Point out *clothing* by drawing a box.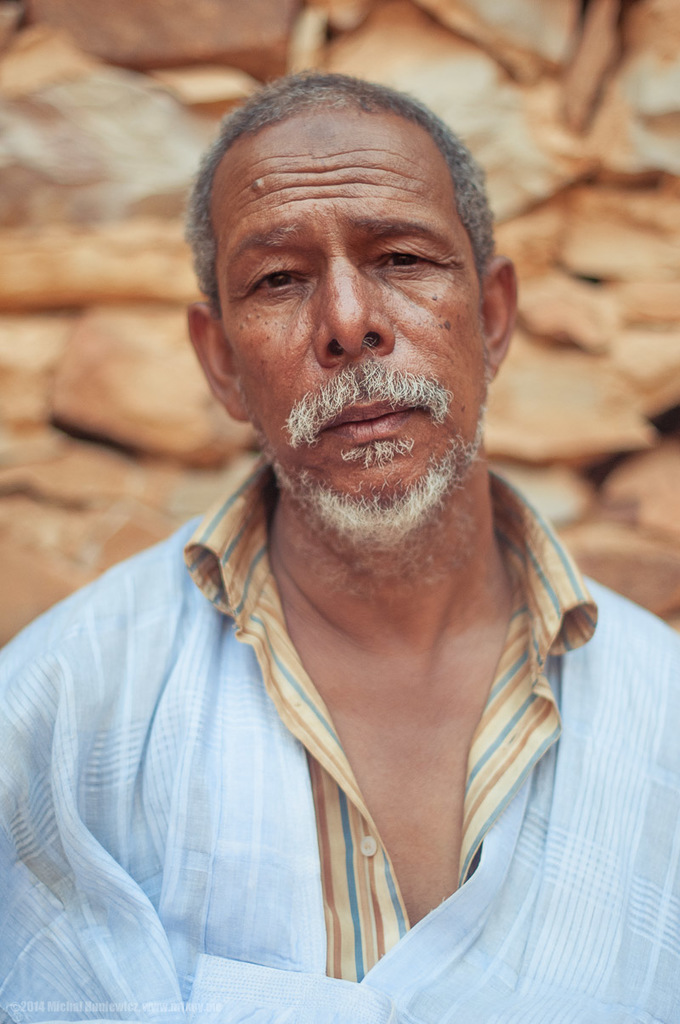
x1=0, y1=458, x2=679, y2=1023.
